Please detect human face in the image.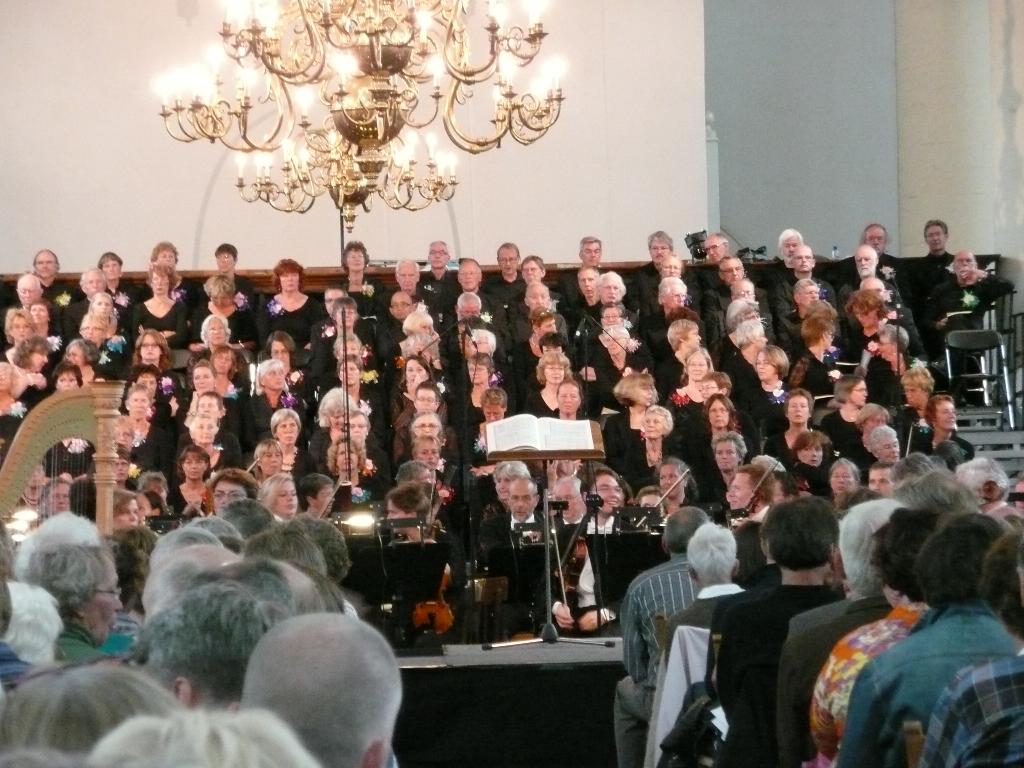
pyautogui.locateOnScreen(276, 419, 298, 445).
